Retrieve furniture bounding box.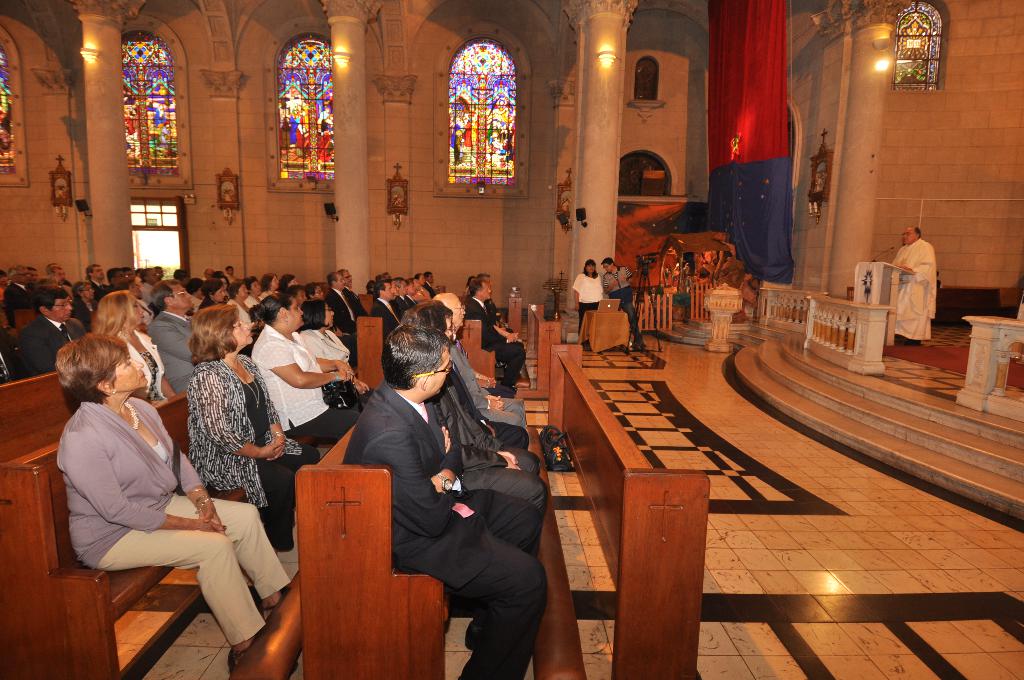
Bounding box: 355:311:381:390.
